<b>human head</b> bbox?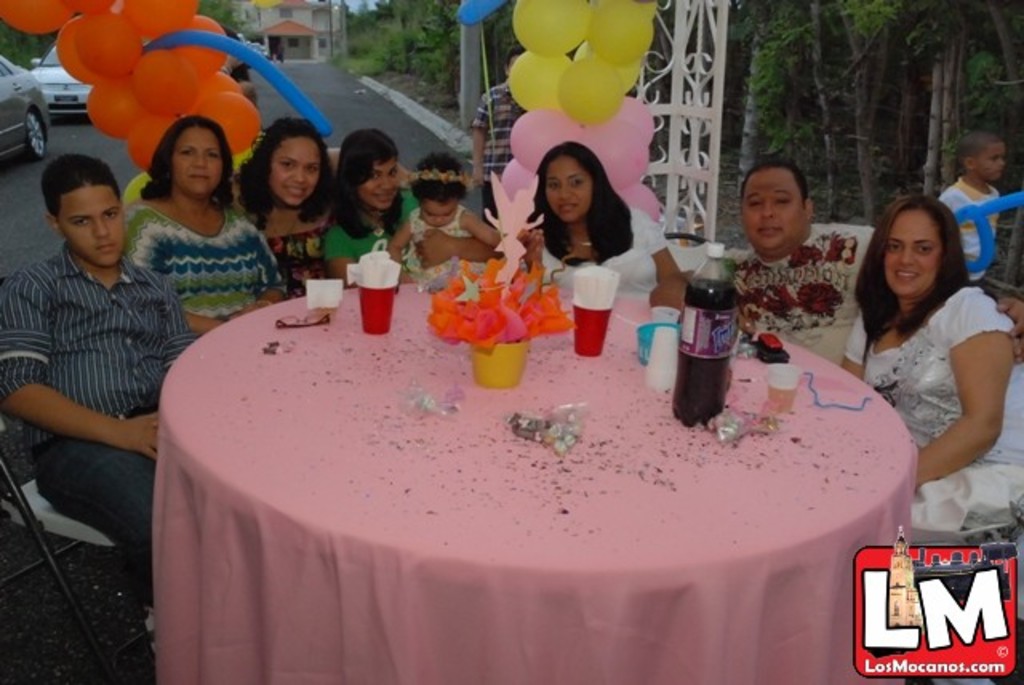
(405,152,467,226)
